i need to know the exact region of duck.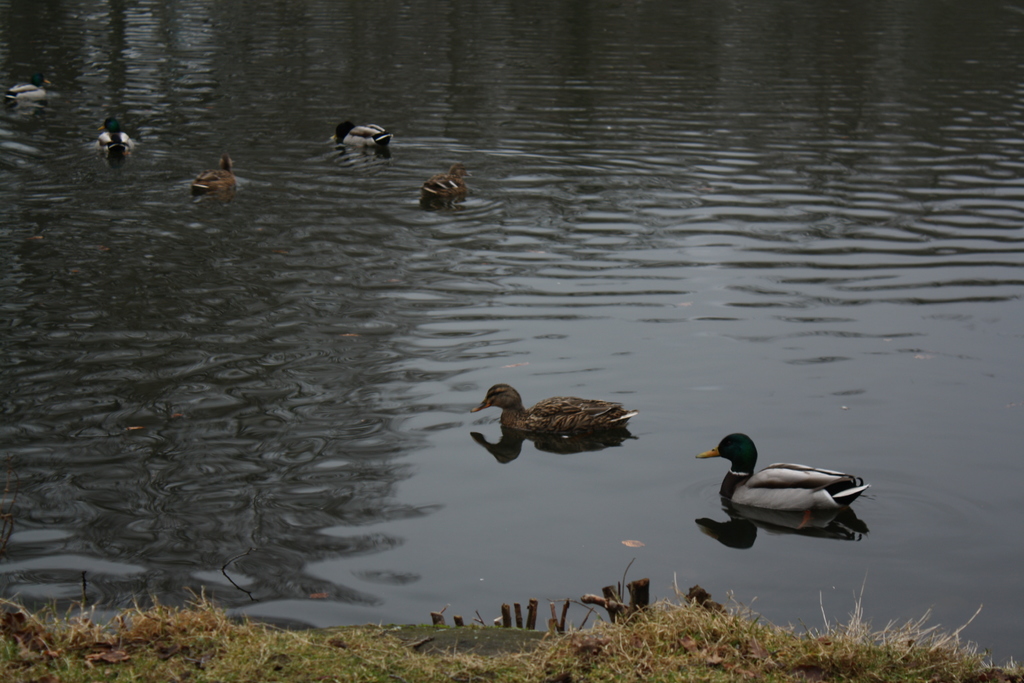
Region: <box>463,387,640,436</box>.
